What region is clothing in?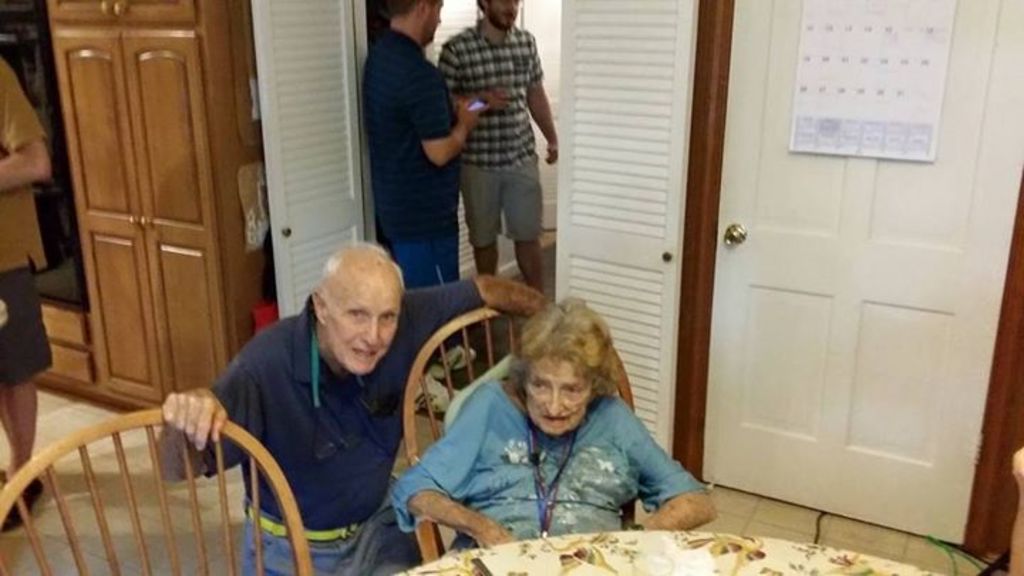
(437,16,546,242).
